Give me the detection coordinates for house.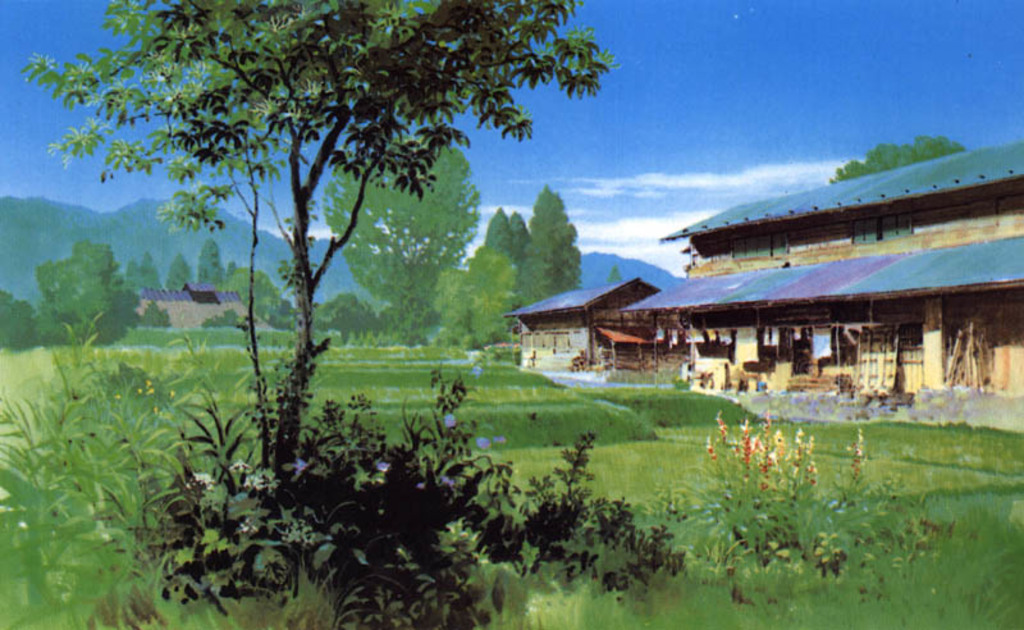
<box>622,133,1023,411</box>.
